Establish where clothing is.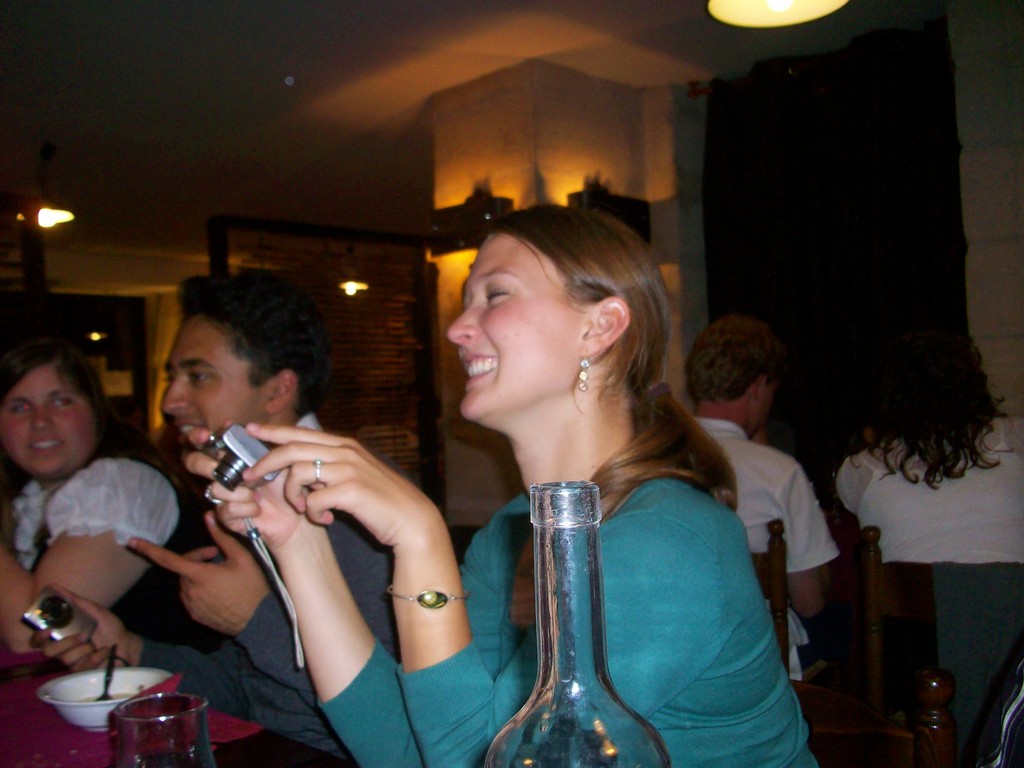
Established at <bbox>839, 417, 1023, 564</bbox>.
